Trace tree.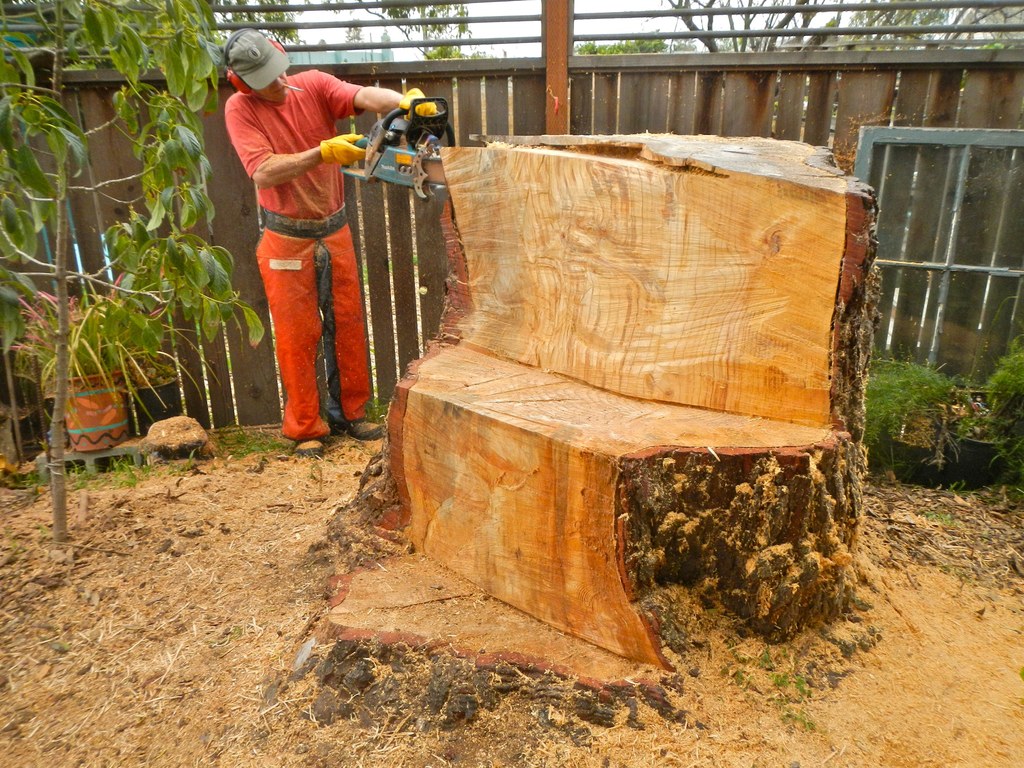
Traced to Rect(0, 0, 265, 536).
